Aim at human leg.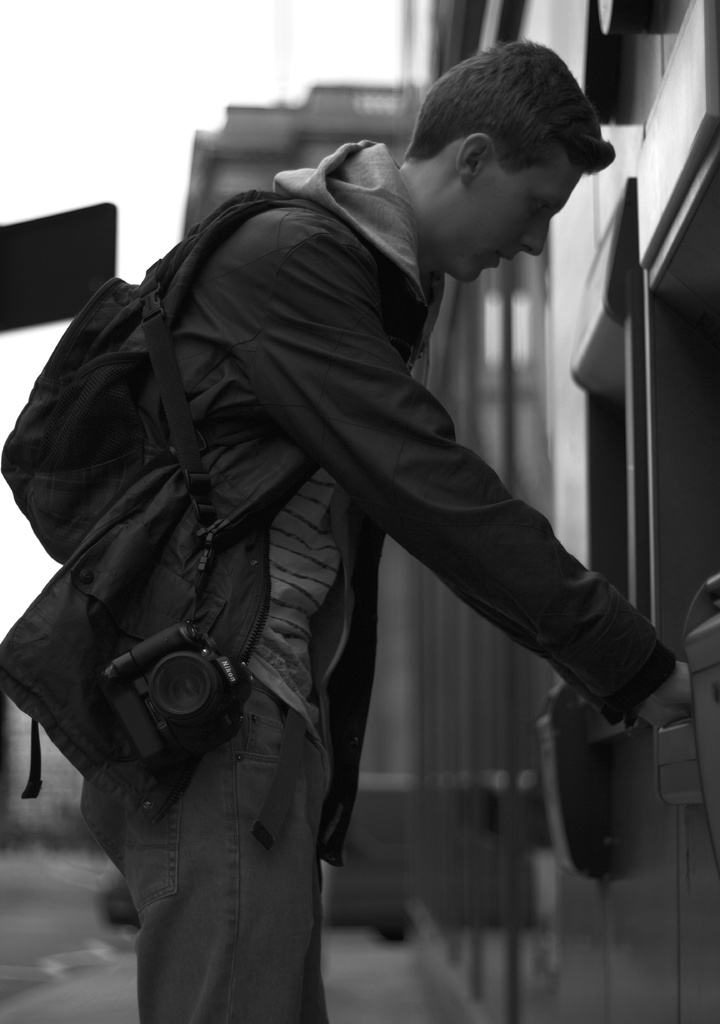
Aimed at x1=109 y1=688 x2=314 y2=1023.
